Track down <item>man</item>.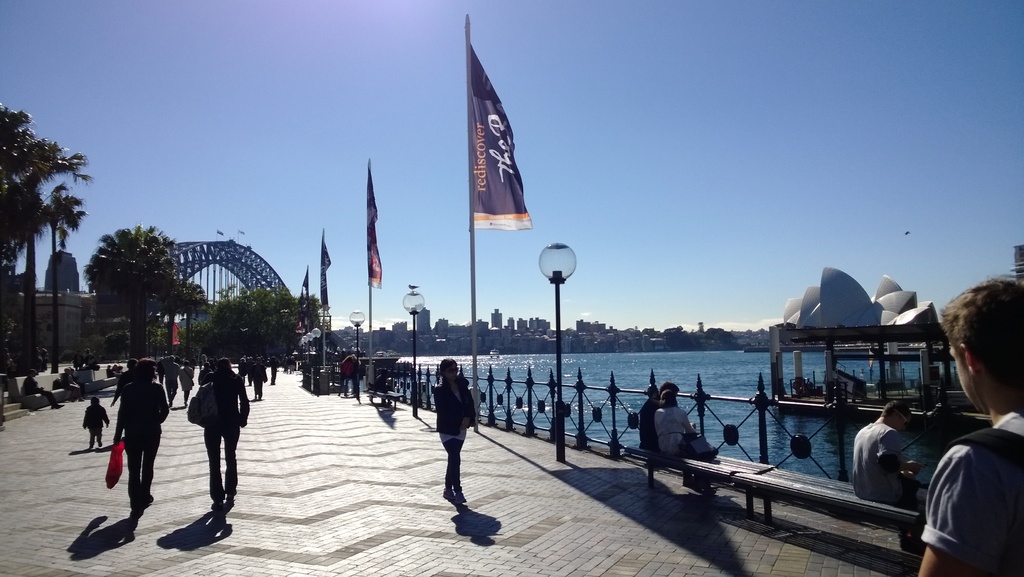
Tracked to [23,369,67,411].
